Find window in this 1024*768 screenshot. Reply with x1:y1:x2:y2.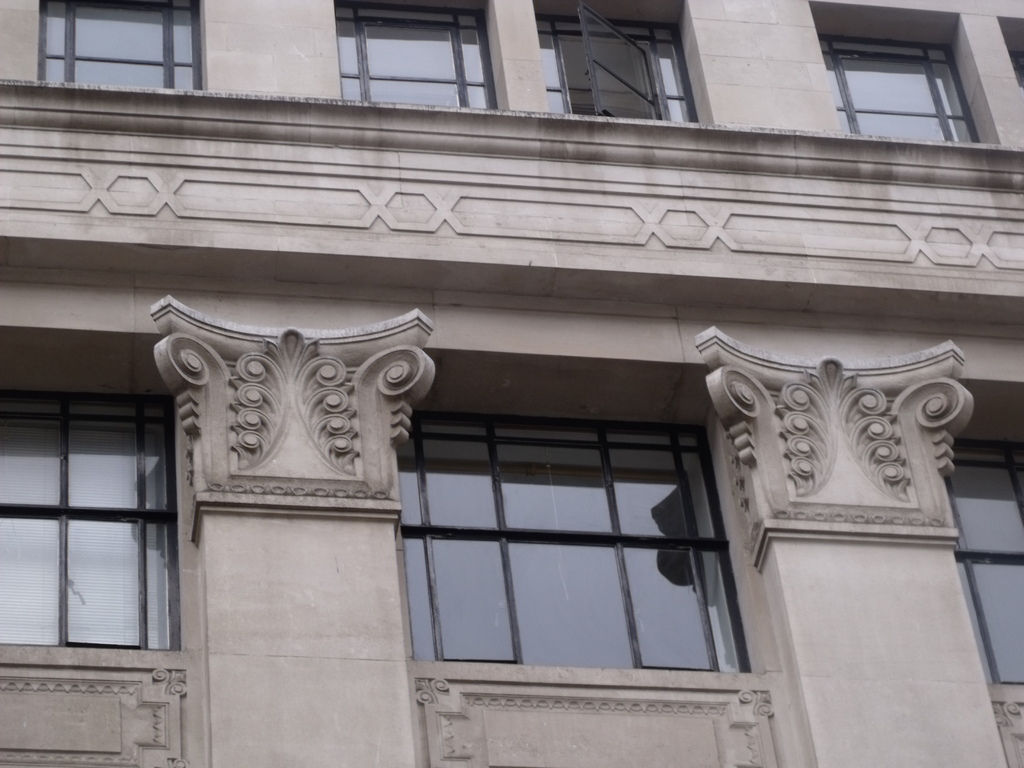
335:2:496:110.
